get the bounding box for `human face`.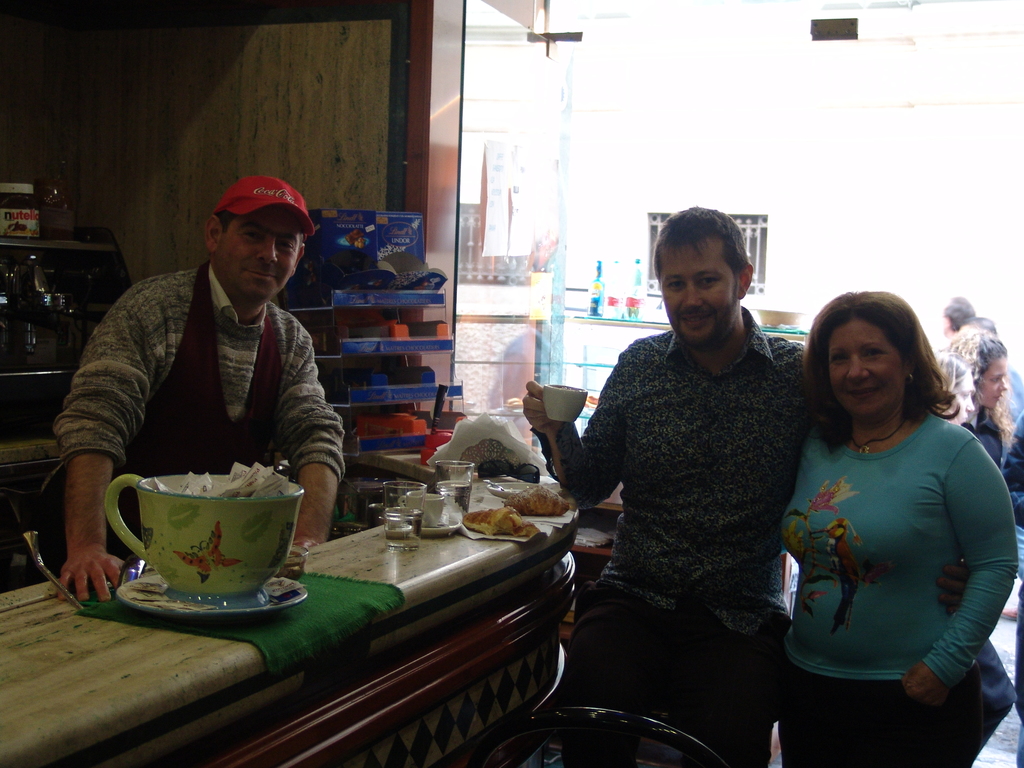
box=[218, 207, 301, 301].
